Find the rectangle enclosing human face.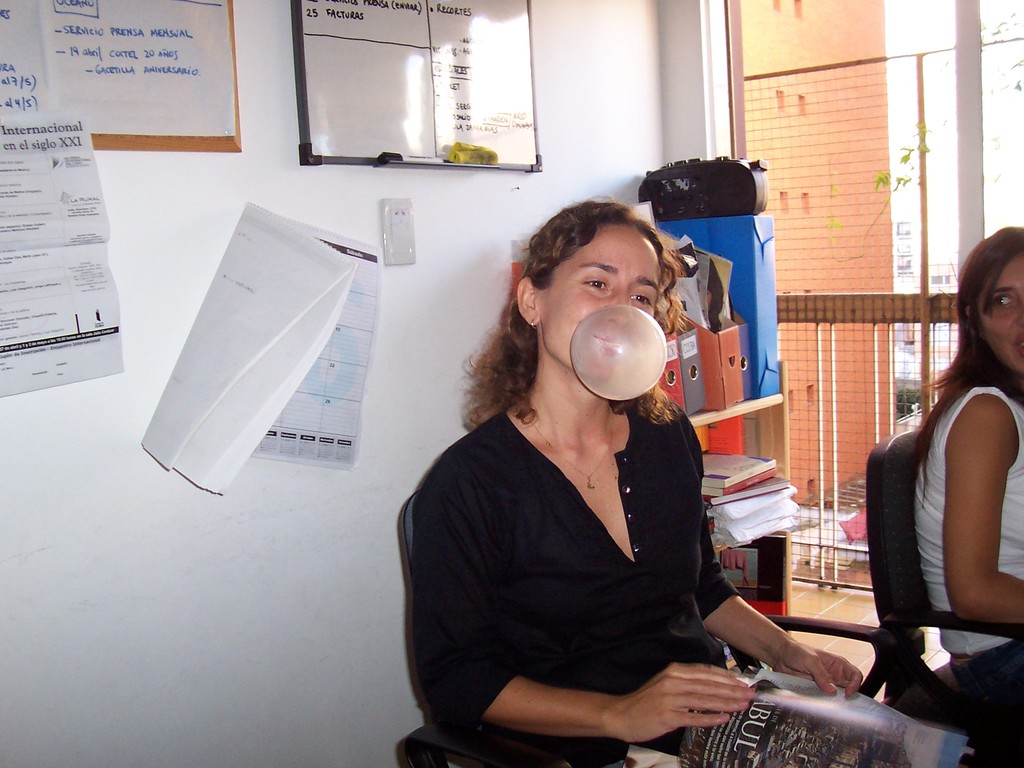
region(980, 254, 1023, 376).
